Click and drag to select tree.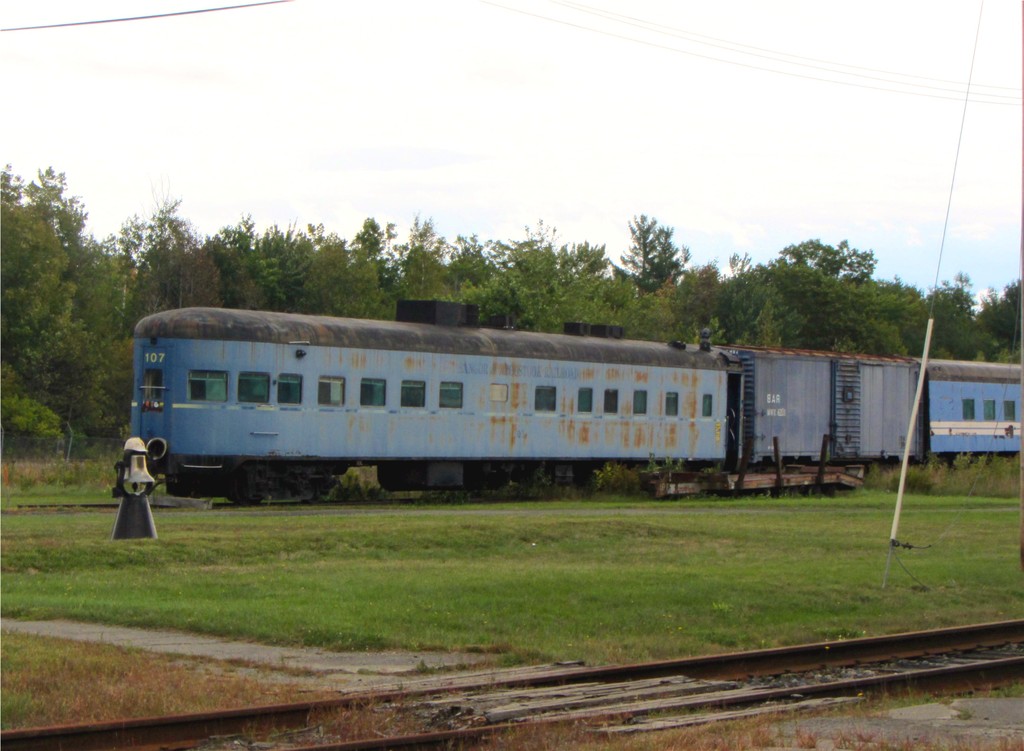
Selection: 292 228 351 299.
